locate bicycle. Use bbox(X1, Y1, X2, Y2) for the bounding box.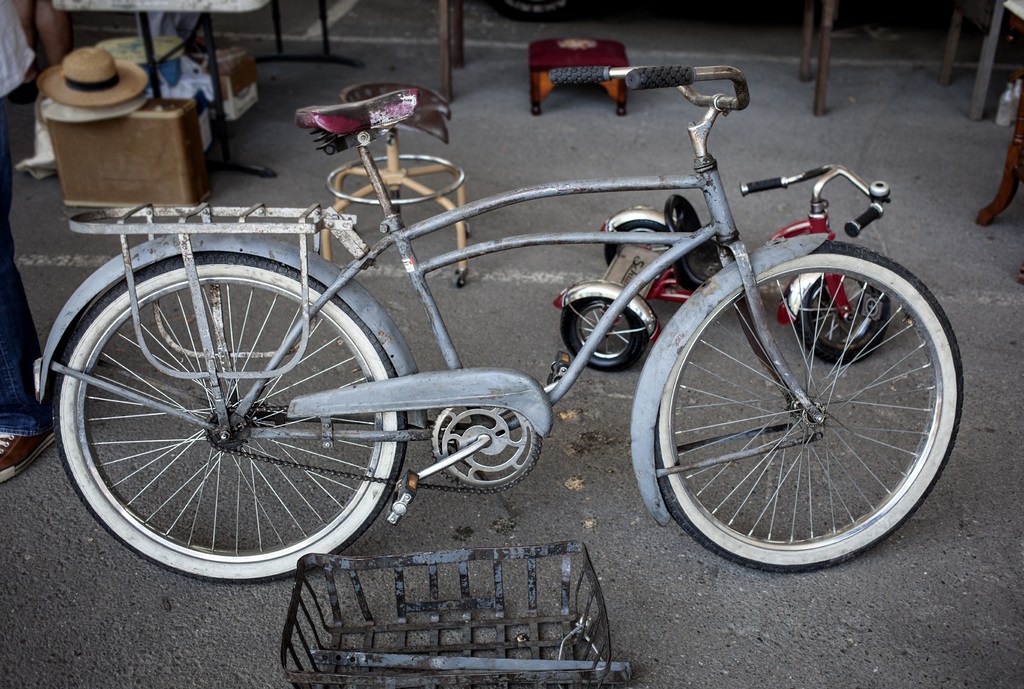
bbox(73, 39, 967, 618).
